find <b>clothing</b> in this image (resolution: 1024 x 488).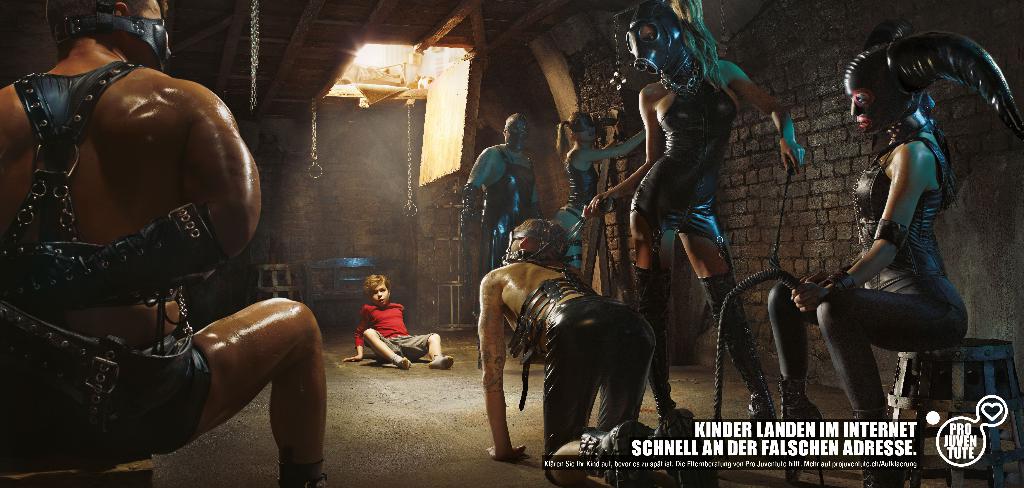
bbox(544, 156, 605, 216).
